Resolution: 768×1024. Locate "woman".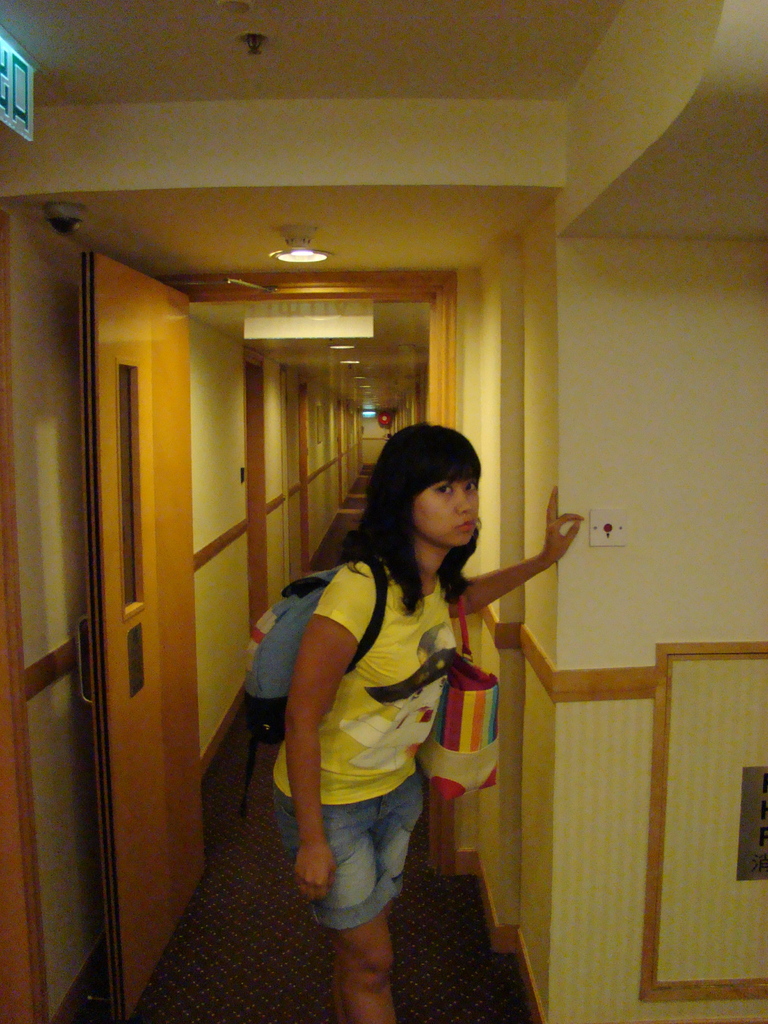
[x1=271, y1=426, x2=586, y2=1023].
